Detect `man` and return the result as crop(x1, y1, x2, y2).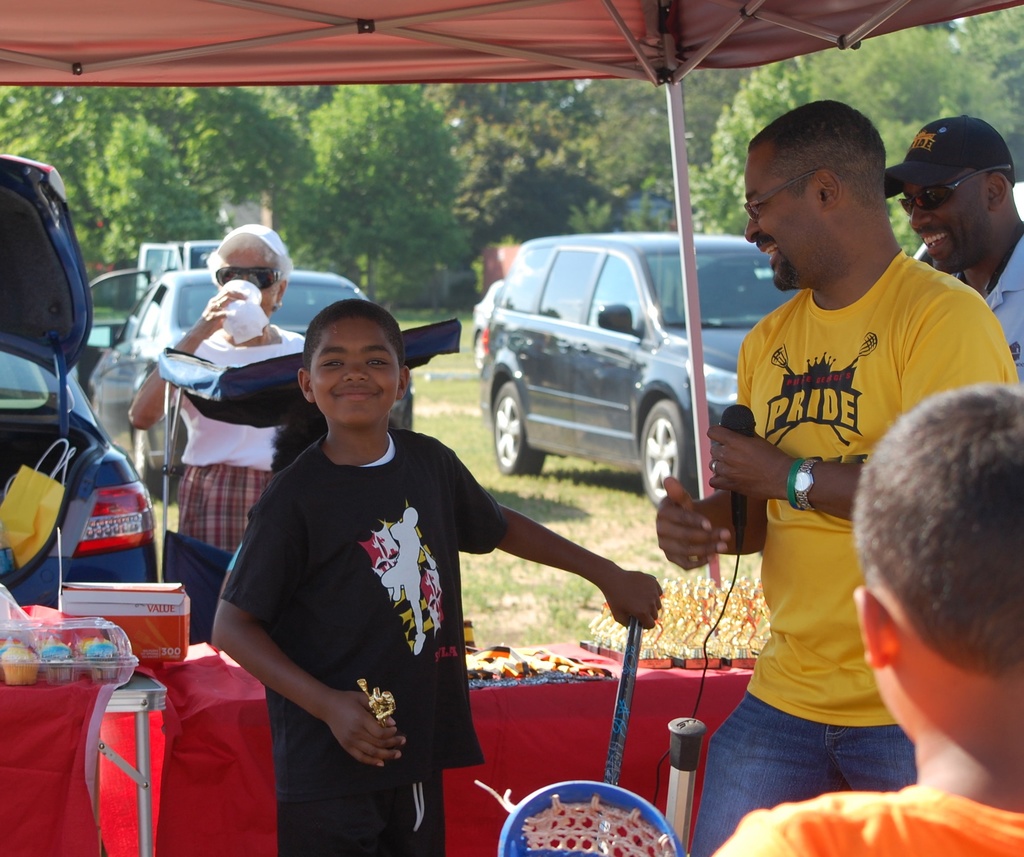
crop(886, 115, 1023, 378).
